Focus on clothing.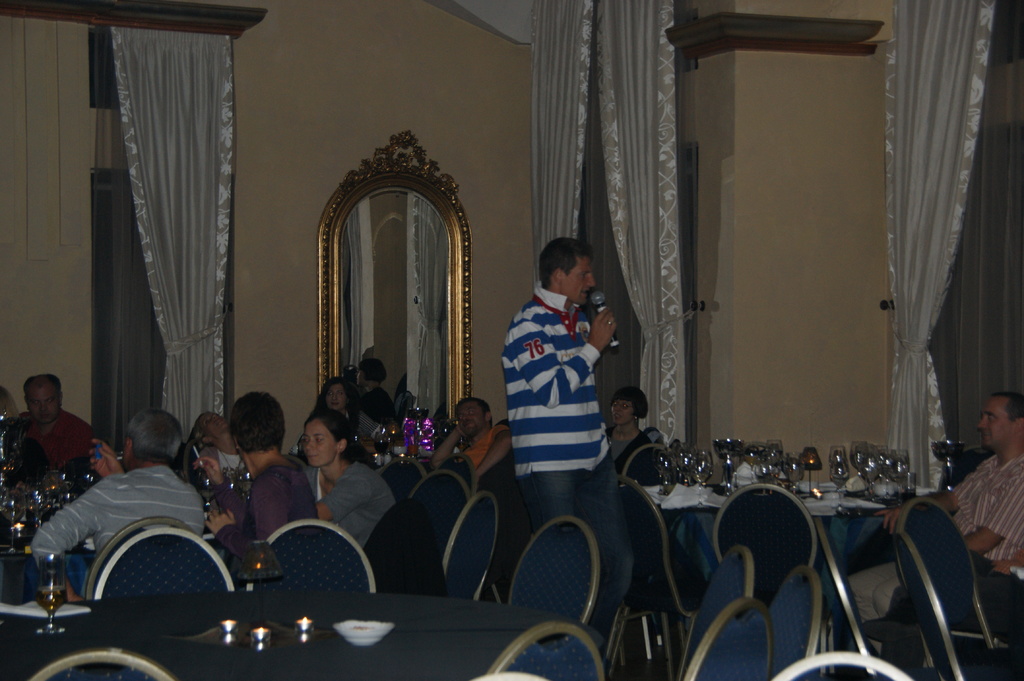
Focused at region(295, 456, 400, 545).
